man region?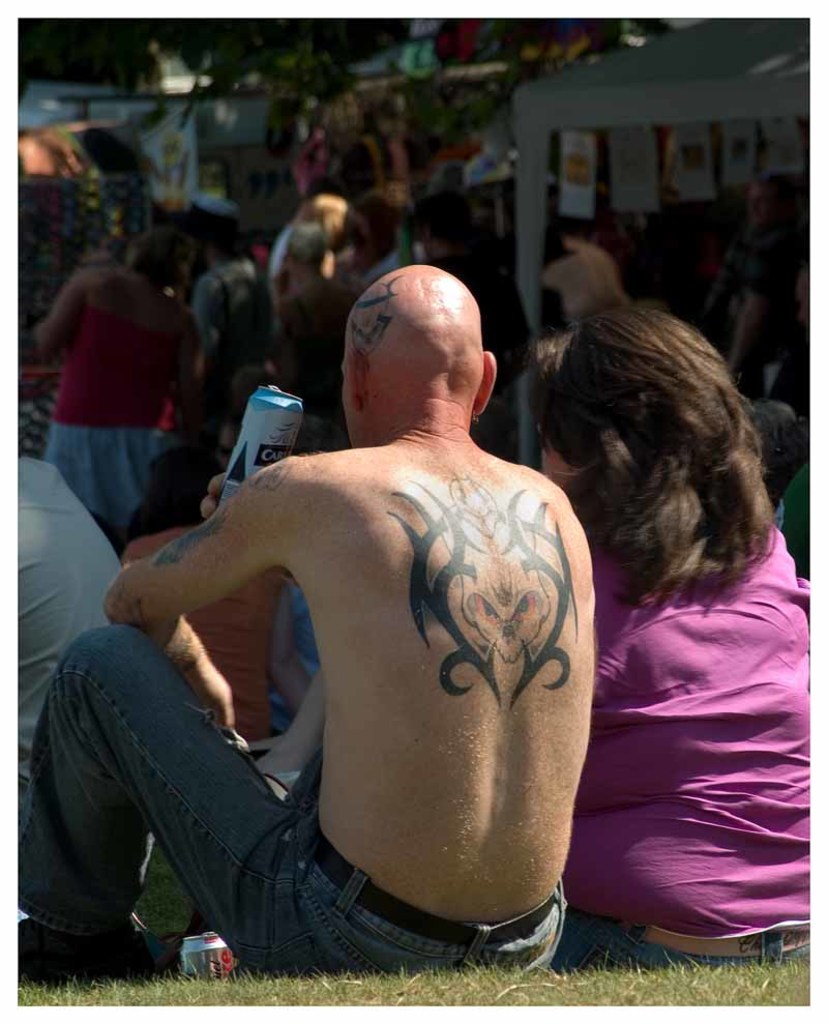
4/448/142/830
